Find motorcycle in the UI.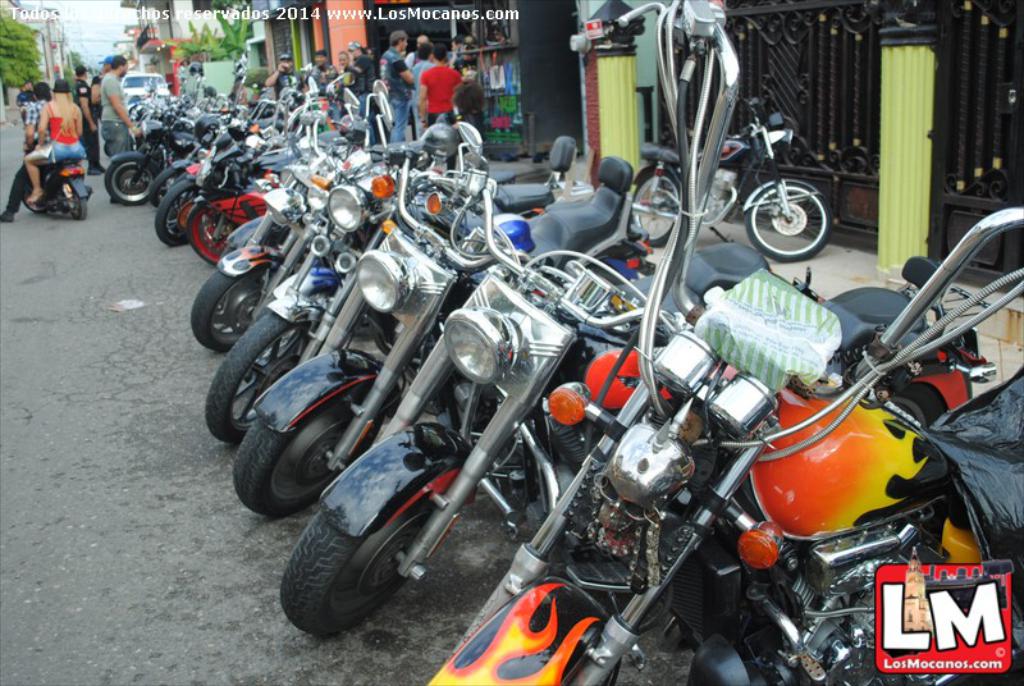
UI element at <region>192, 146, 401, 357</region>.
